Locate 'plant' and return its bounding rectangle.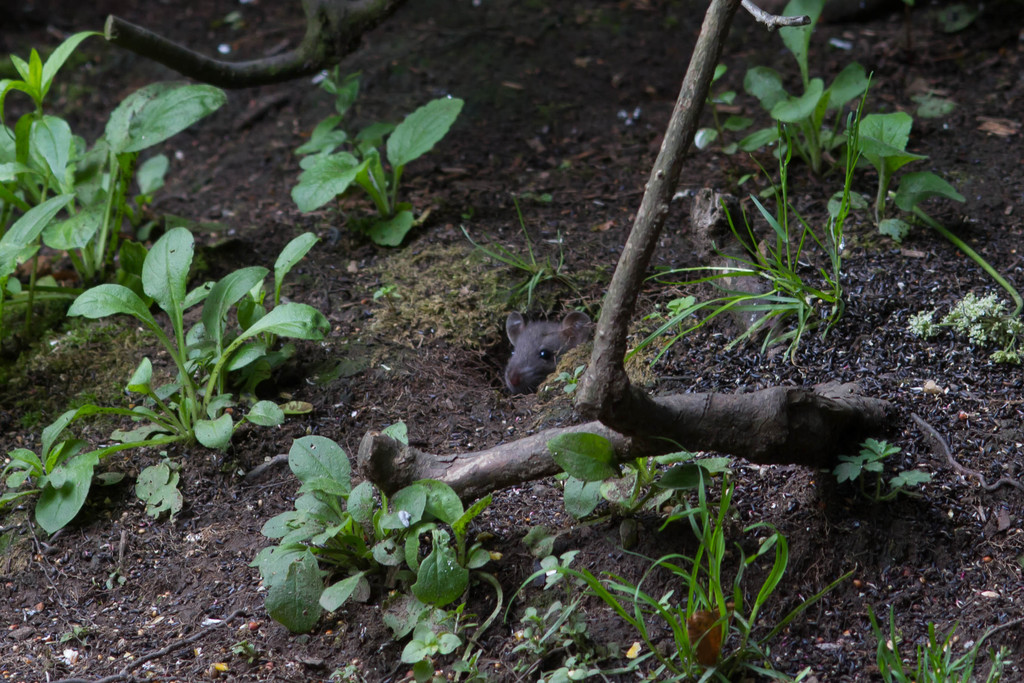
<box>871,598,1015,682</box>.
